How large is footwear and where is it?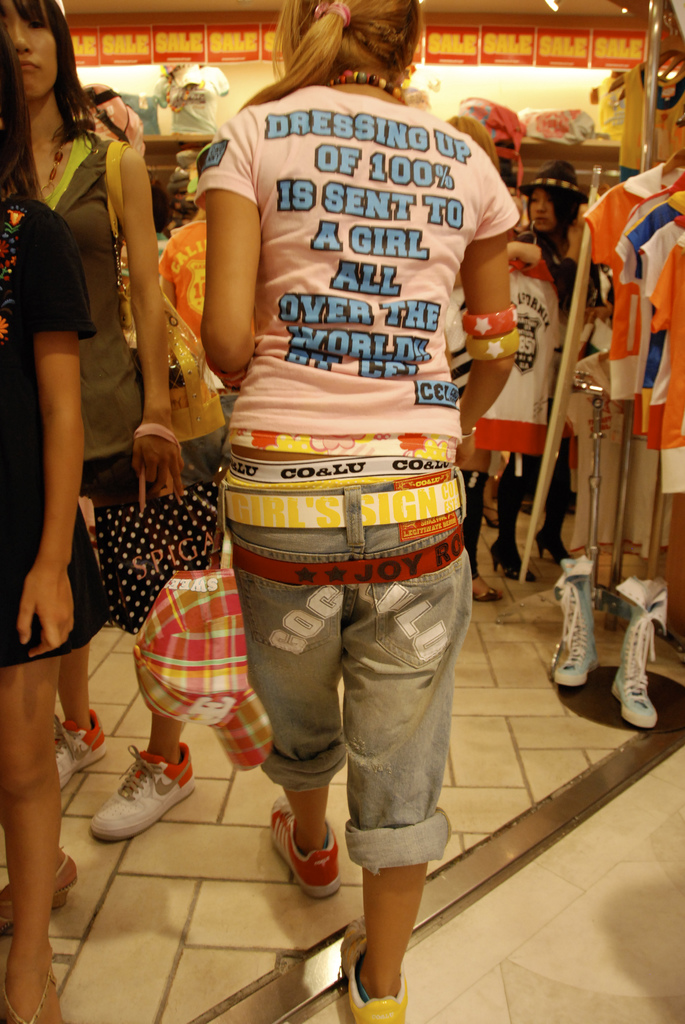
Bounding box: x1=611 y1=579 x2=670 y2=730.
